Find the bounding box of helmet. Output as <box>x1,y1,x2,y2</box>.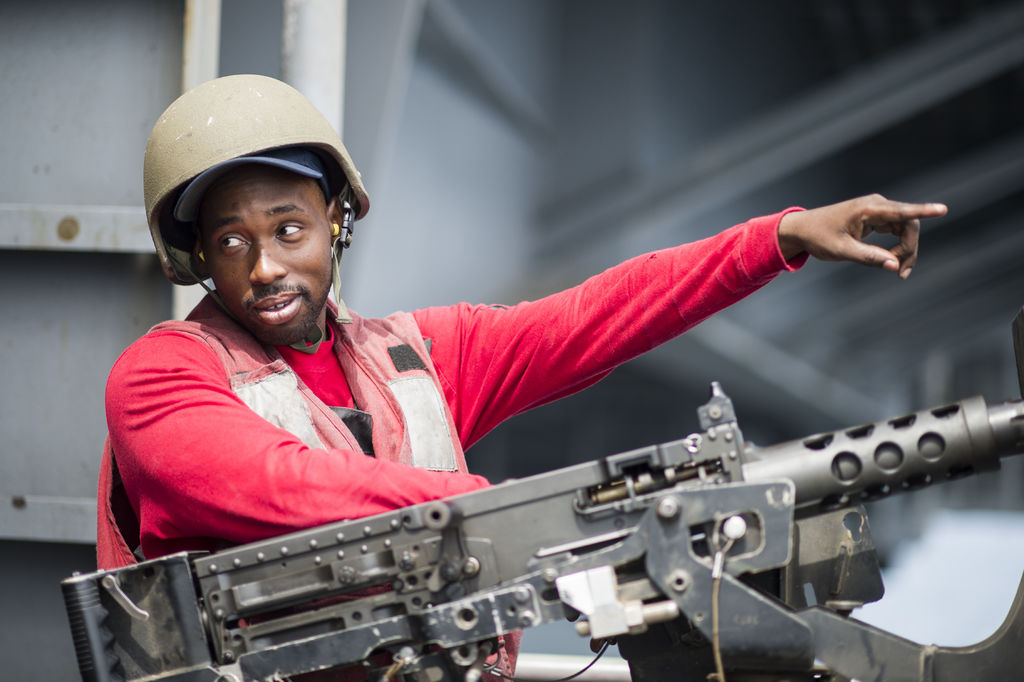
<box>136,78,359,340</box>.
